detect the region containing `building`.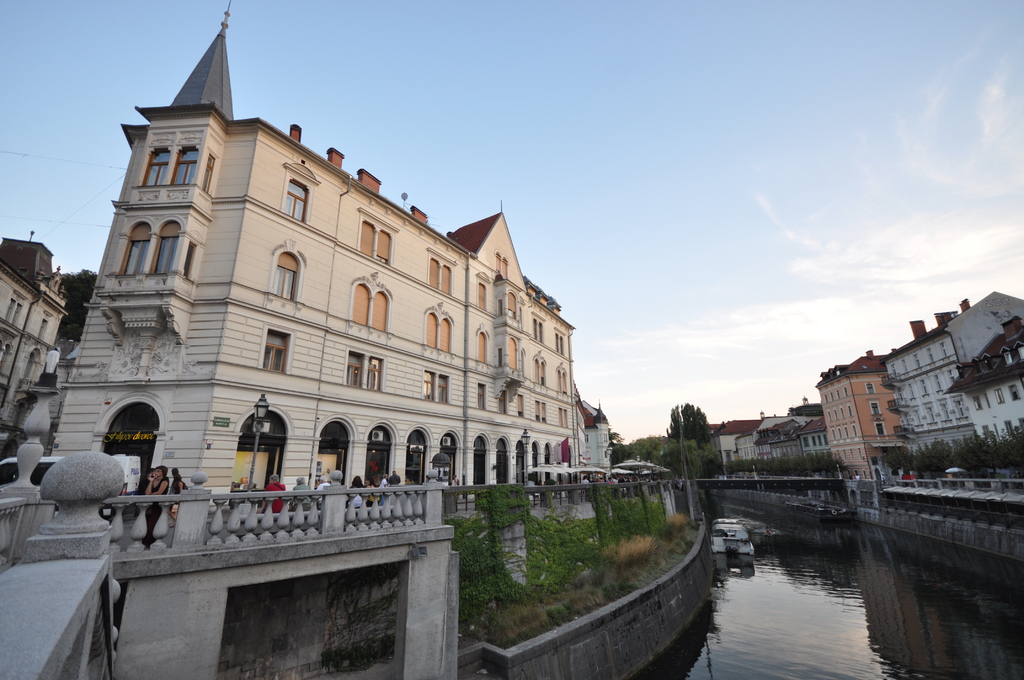
region(0, 263, 70, 459).
